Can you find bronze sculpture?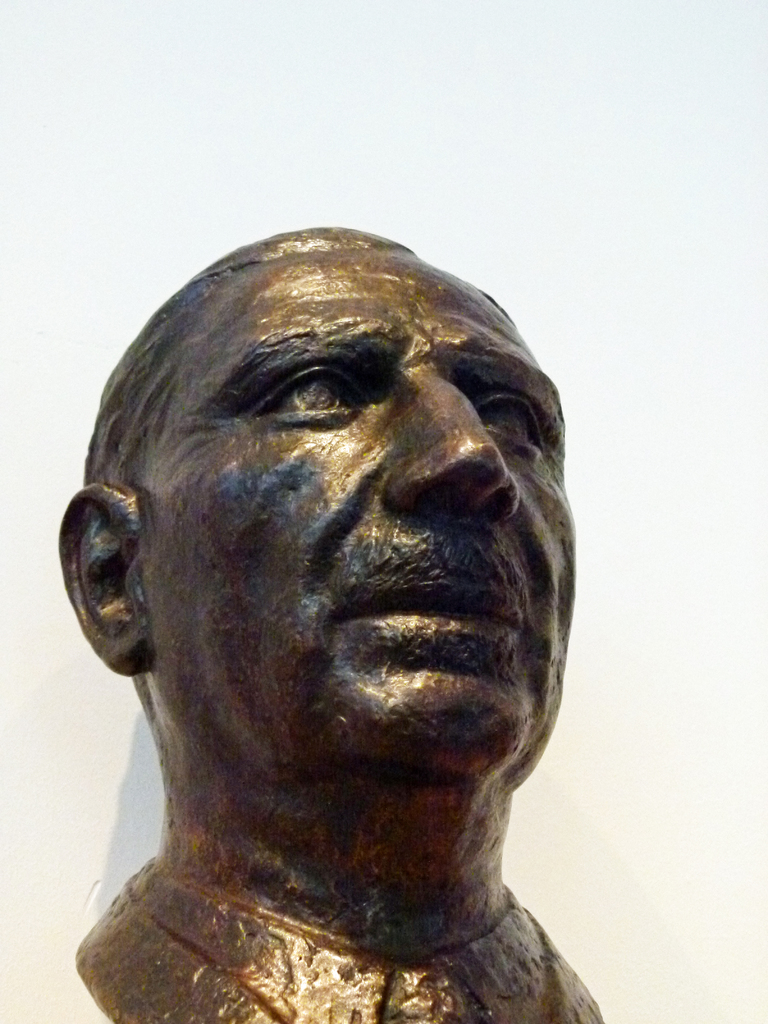
Yes, bounding box: Rect(72, 220, 604, 1023).
